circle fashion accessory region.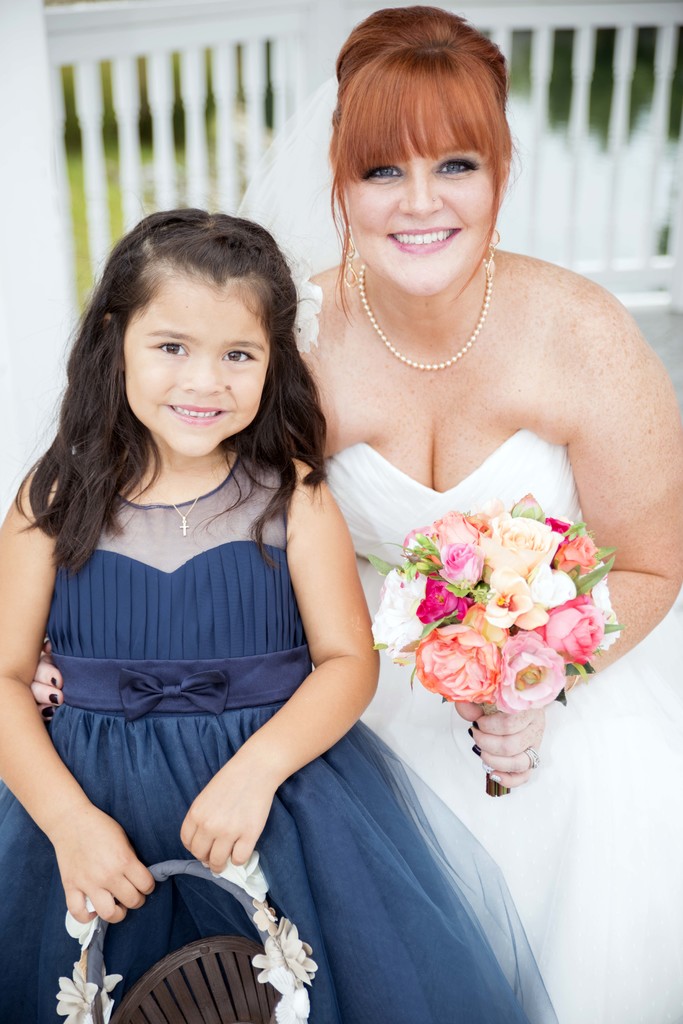
Region: bbox=(527, 749, 543, 772).
